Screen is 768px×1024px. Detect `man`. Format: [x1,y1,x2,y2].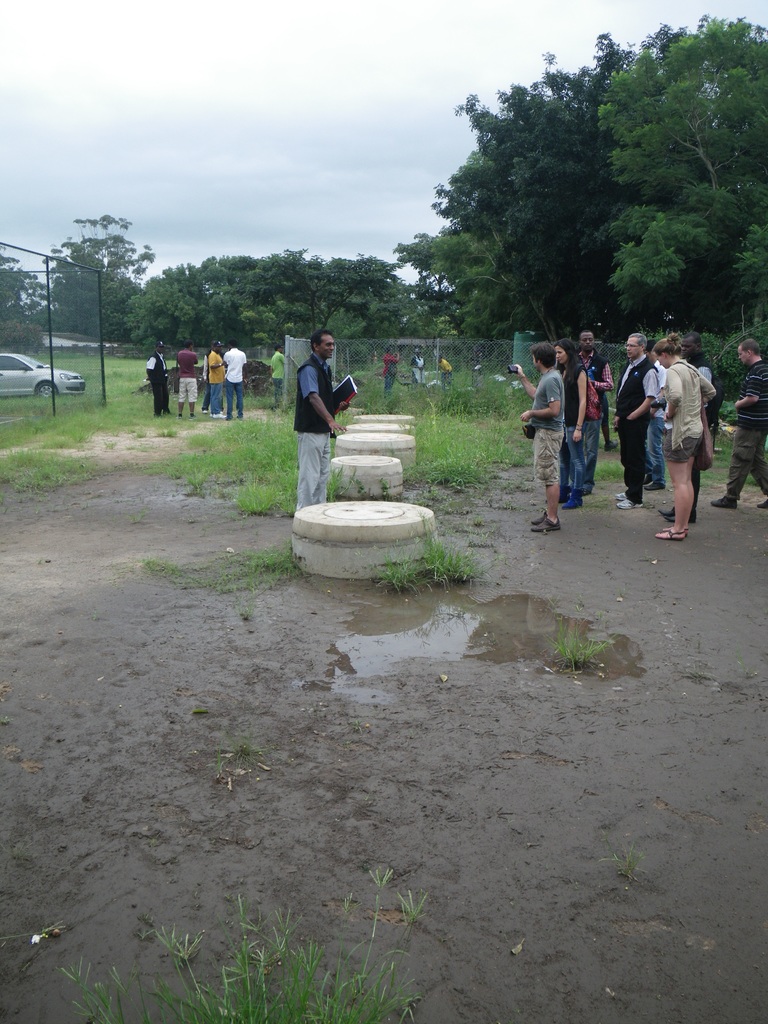
[612,335,653,513].
